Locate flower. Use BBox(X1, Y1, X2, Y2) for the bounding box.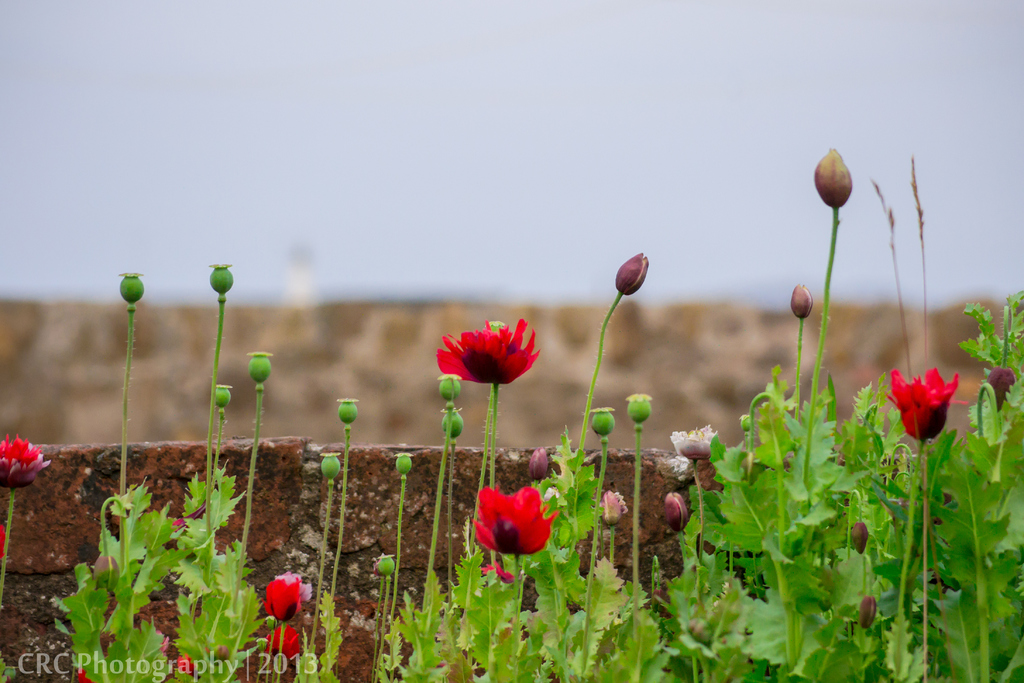
BBox(117, 266, 145, 310).
